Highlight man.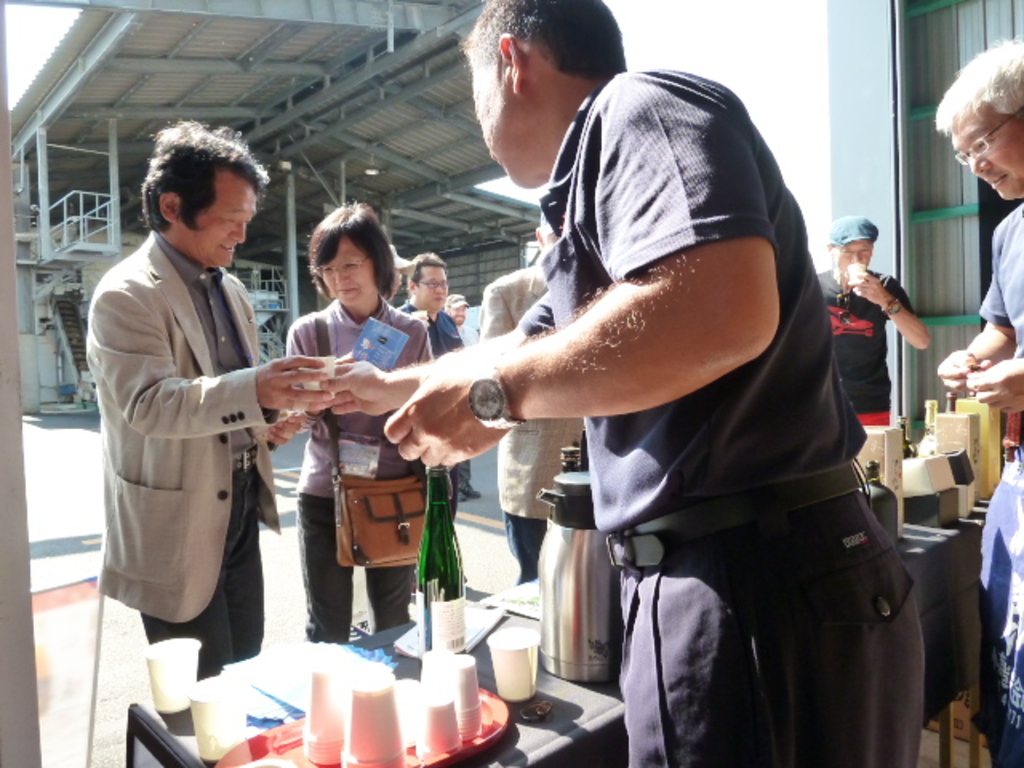
Highlighted region: 373 243 483 600.
